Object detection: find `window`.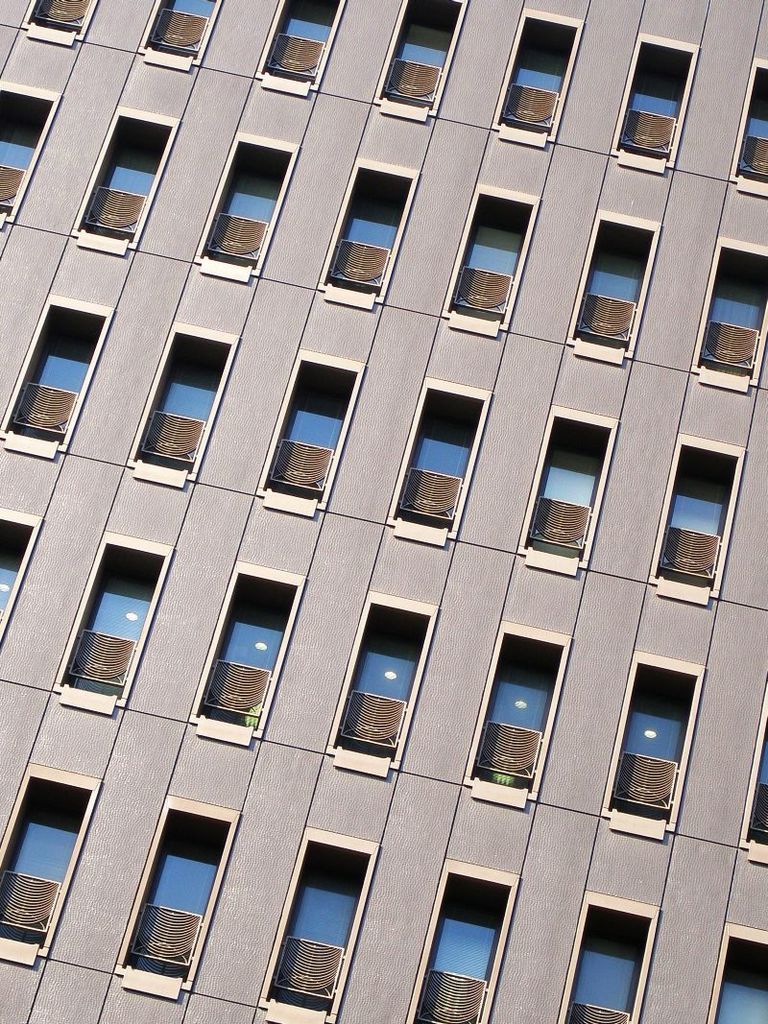
select_region(653, 434, 742, 584).
